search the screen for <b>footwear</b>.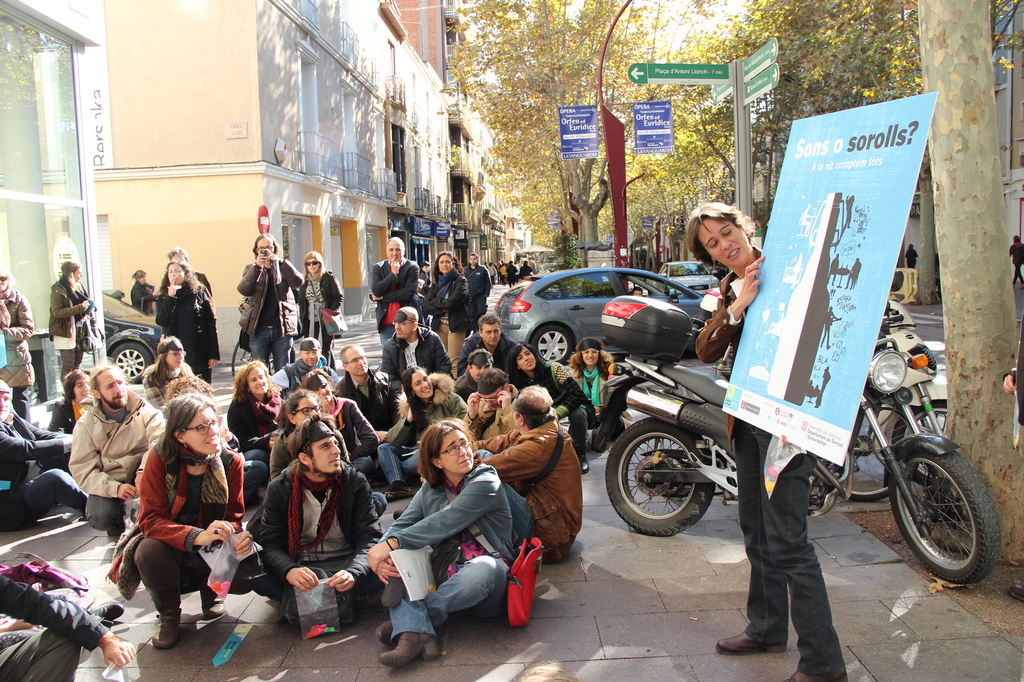
Found at 347:589:388:621.
